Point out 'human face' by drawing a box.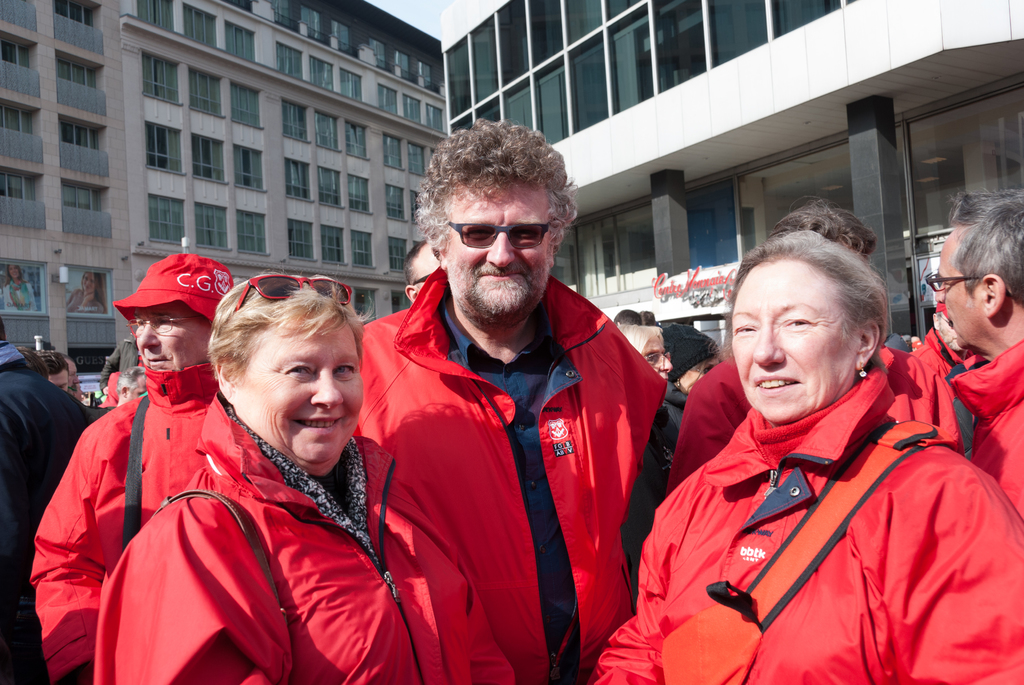
(932,222,979,349).
